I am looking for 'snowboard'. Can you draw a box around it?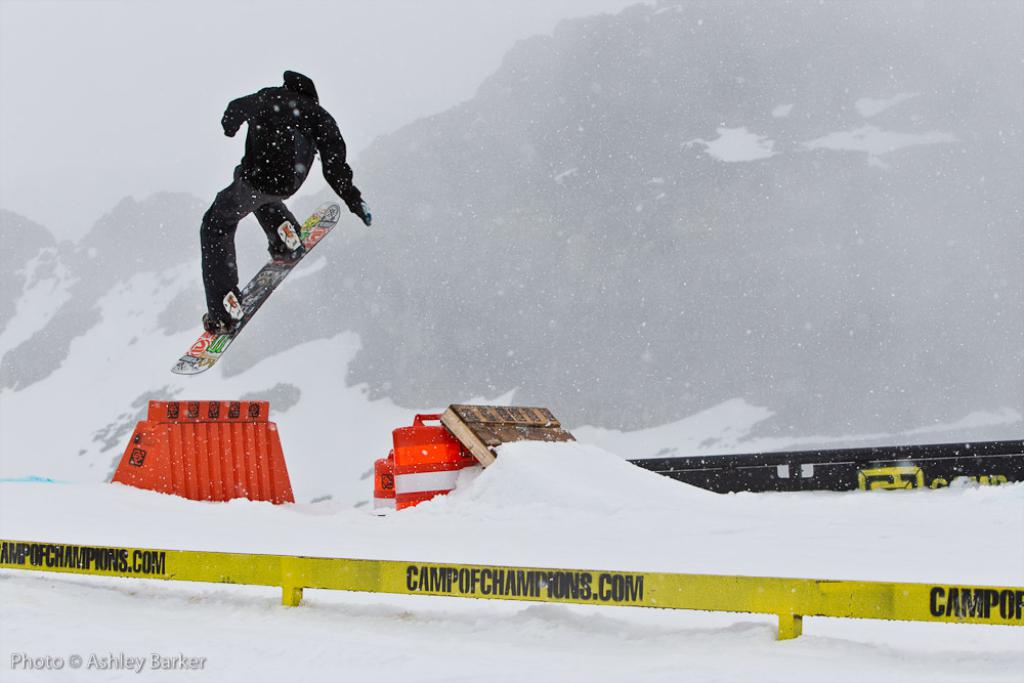
Sure, the bounding box is 172:200:341:373.
